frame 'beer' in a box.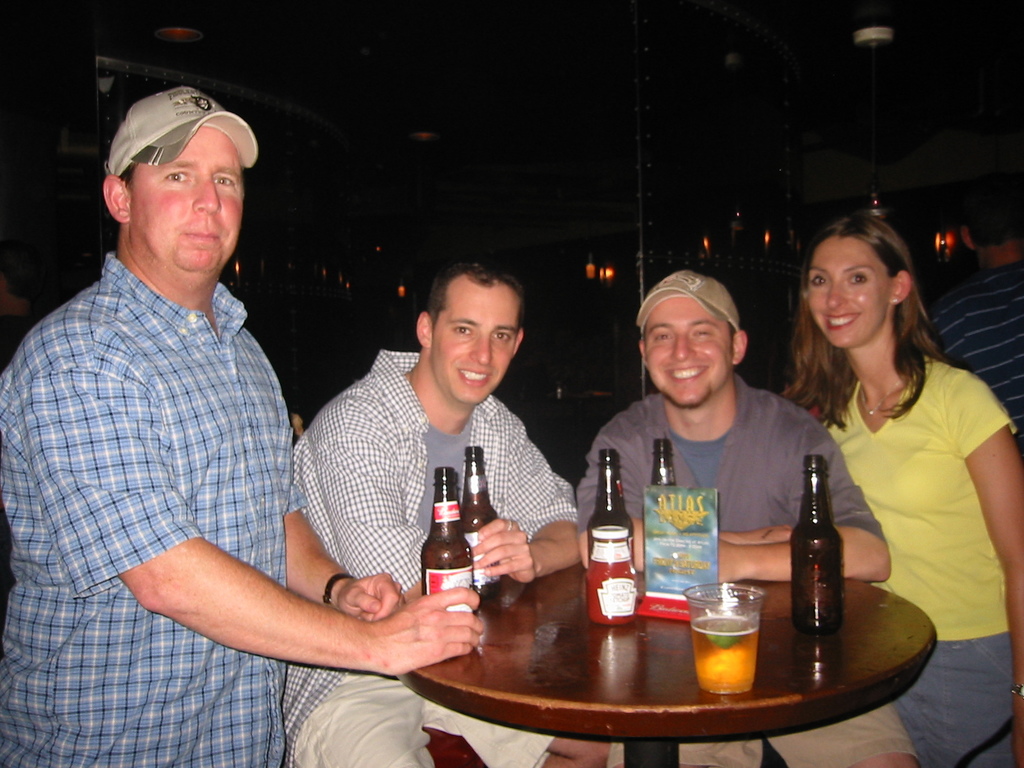
<region>463, 441, 499, 609</region>.
